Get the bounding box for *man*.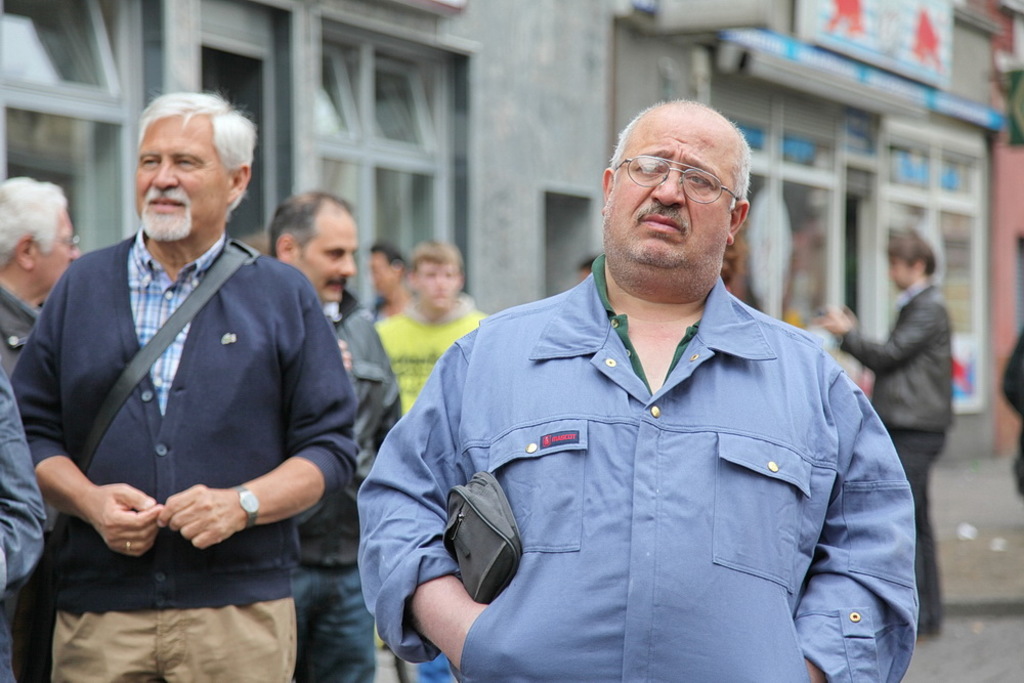
crop(25, 89, 368, 668).
